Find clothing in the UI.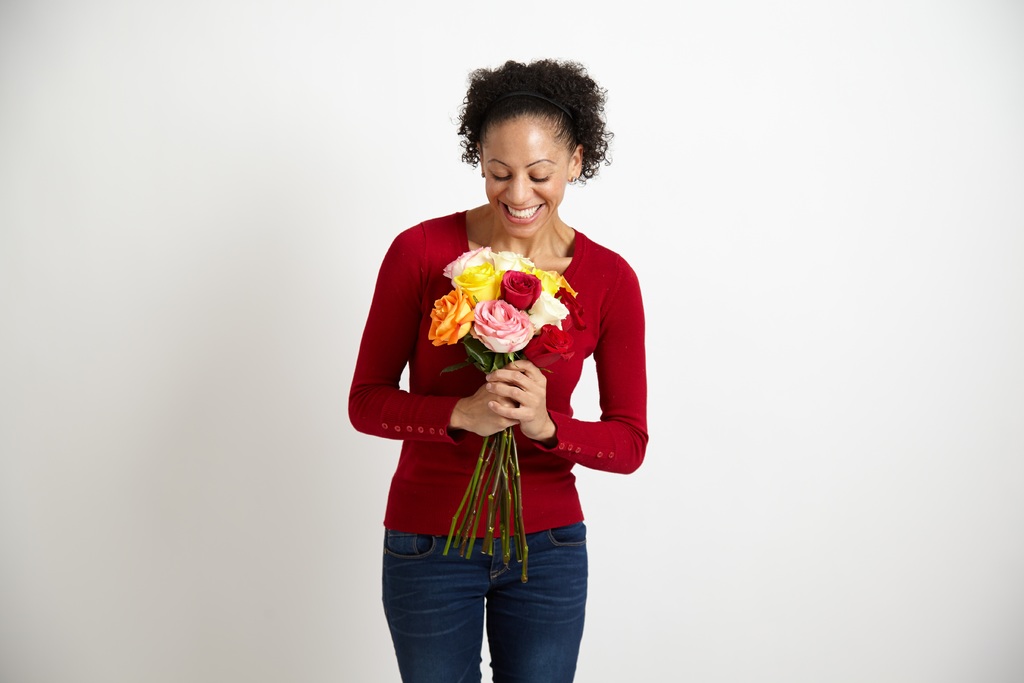
UI element at {"x1": 372, "y1": 198, "x2": 639, "y2": 625}.
